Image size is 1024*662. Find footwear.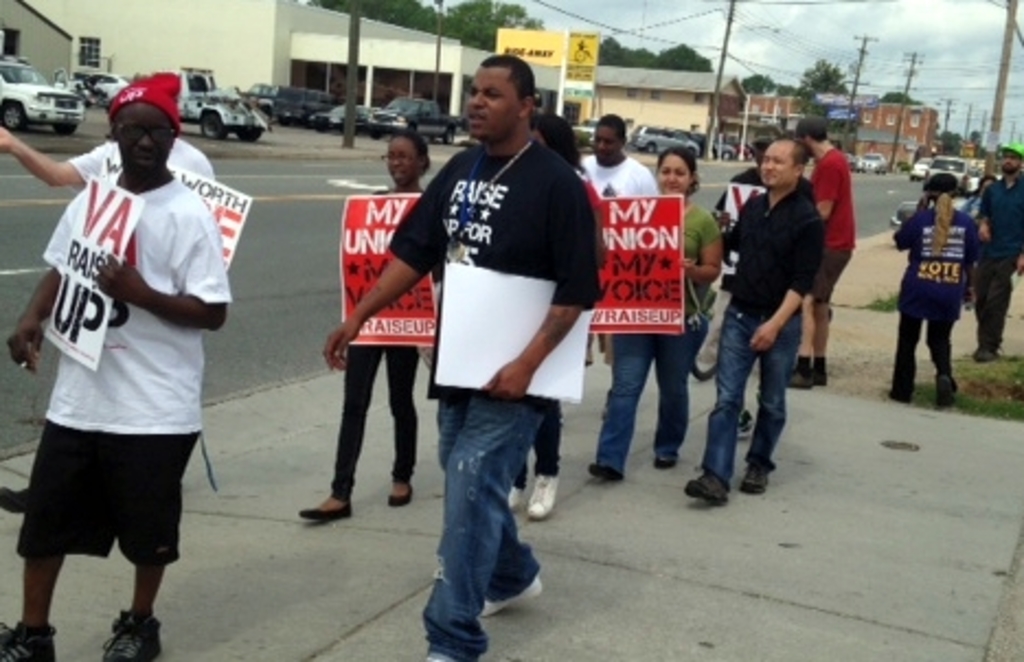
(0, 614, 53, 660).
